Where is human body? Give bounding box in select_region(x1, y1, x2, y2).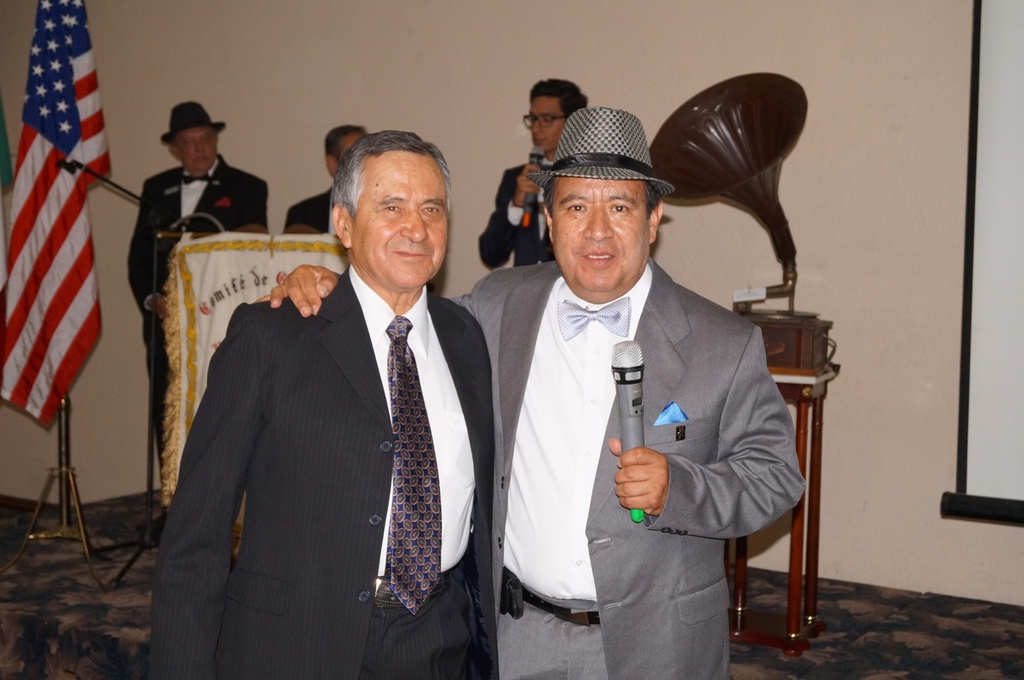
select_region(283, 175, 346, 234).
